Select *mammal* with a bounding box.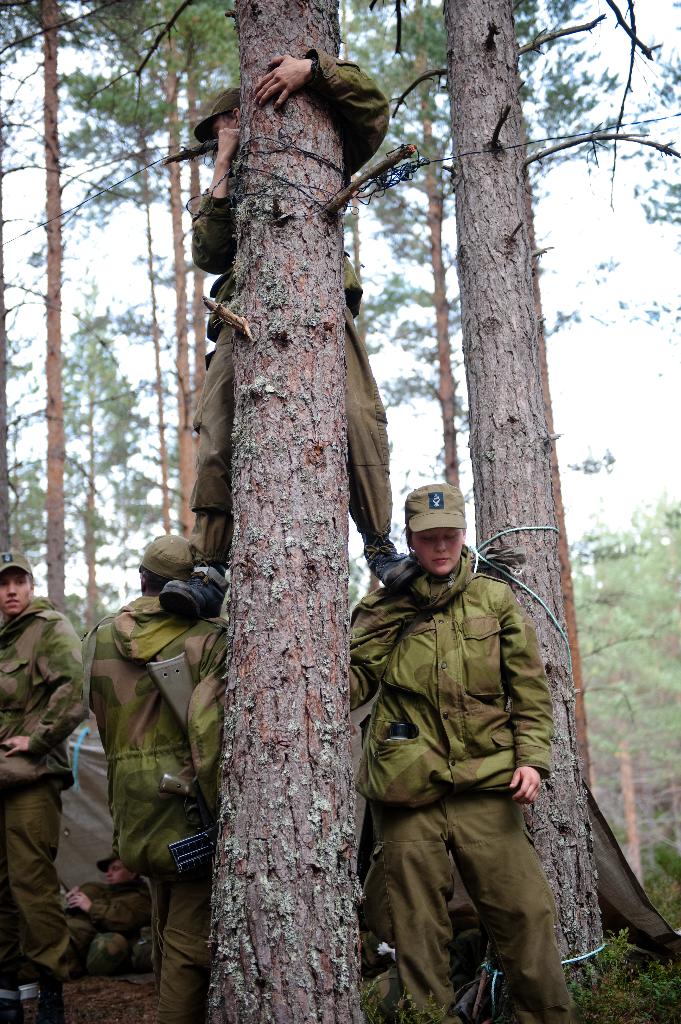
x1=0, y1=554, x2=79, y2=1023.
